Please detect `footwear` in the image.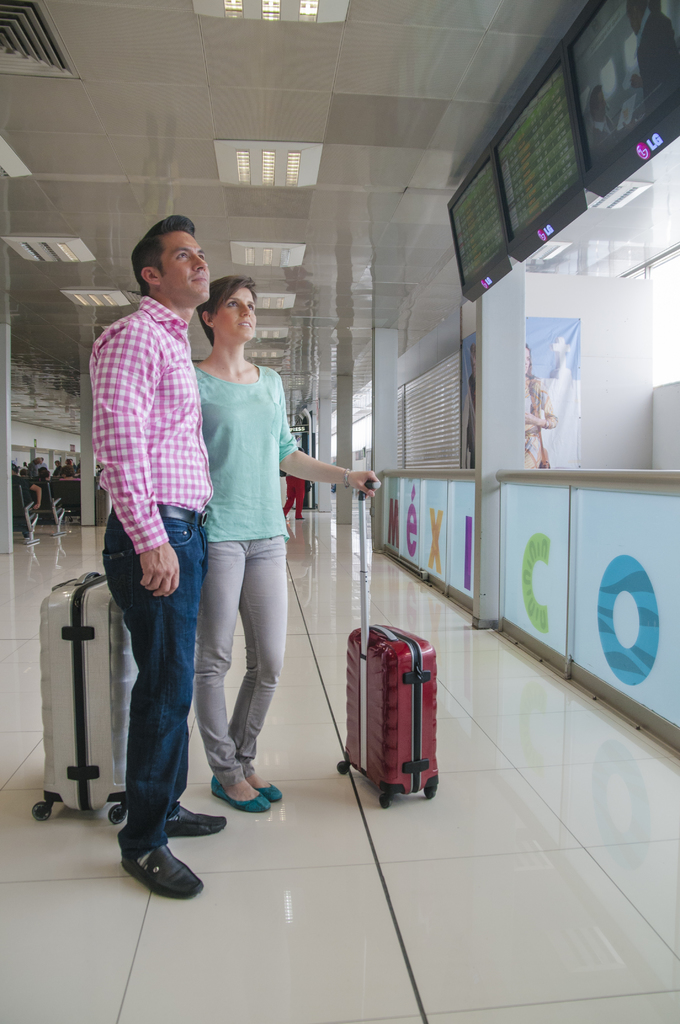
207 787 274 810.
